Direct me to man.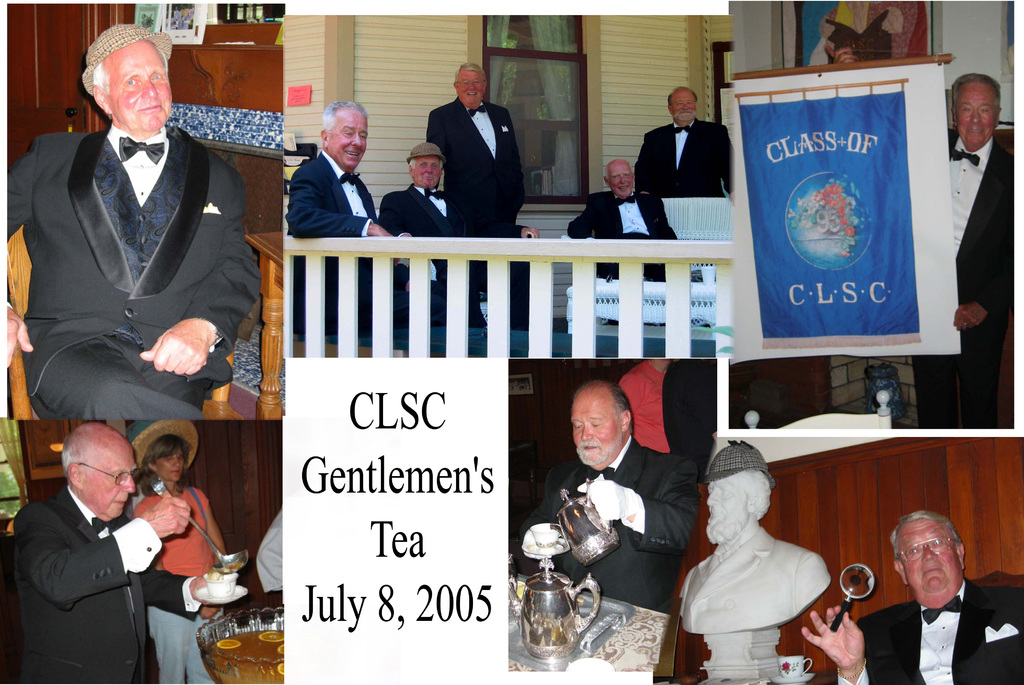
Direction: detection(567, 157, 678, 326).
